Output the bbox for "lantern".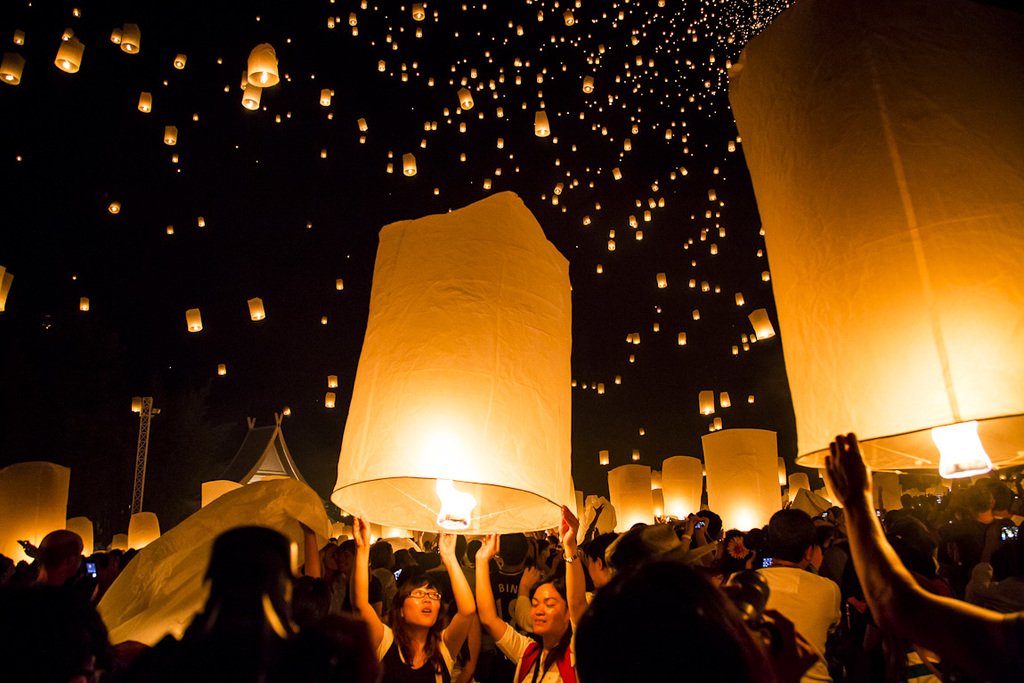
734,296,742,304.
